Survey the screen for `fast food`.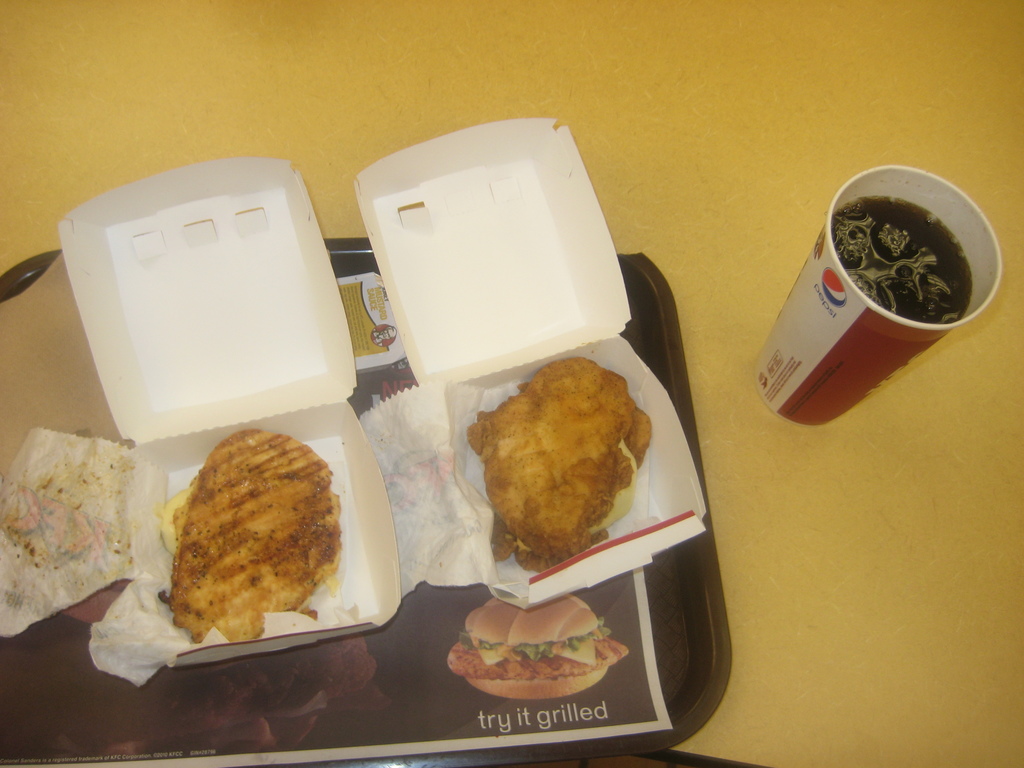
Survey found: Rect(446, 586, 630, 710).
